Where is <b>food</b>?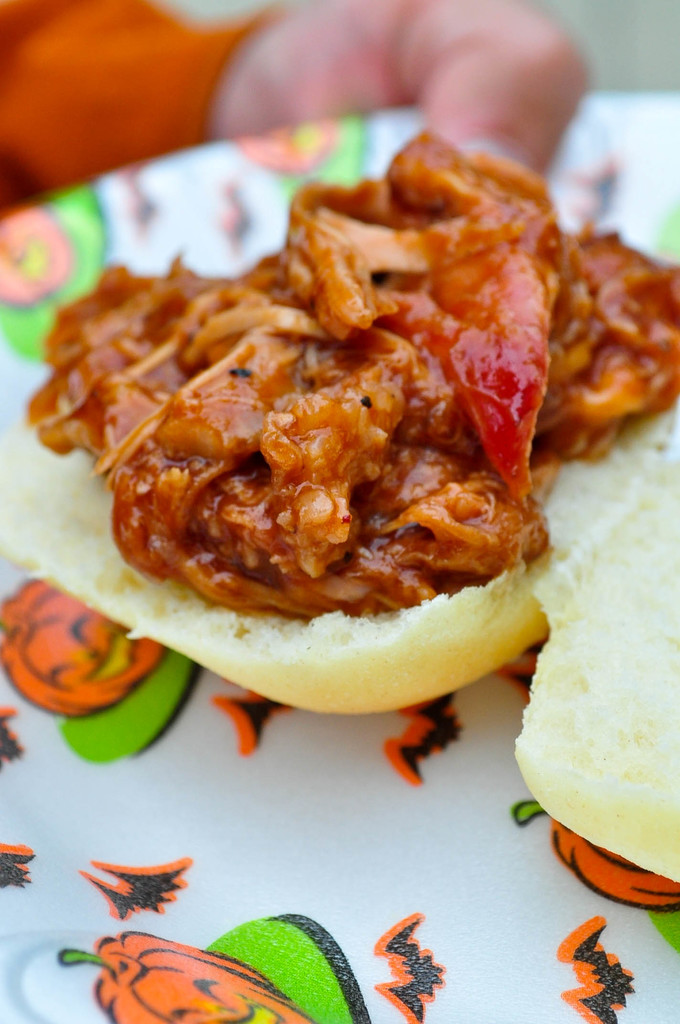
{"left": 0, "top": 566, "right": 166, "bottom": 715}.
